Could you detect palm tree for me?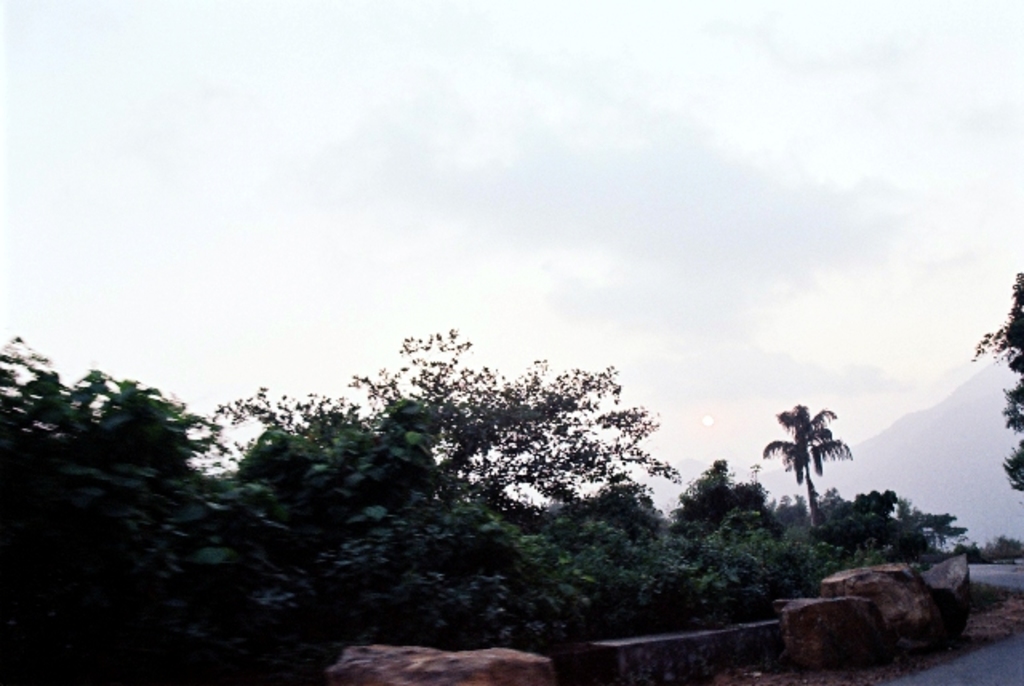
Detection result: l=518, t=379, r=587, b=534.
